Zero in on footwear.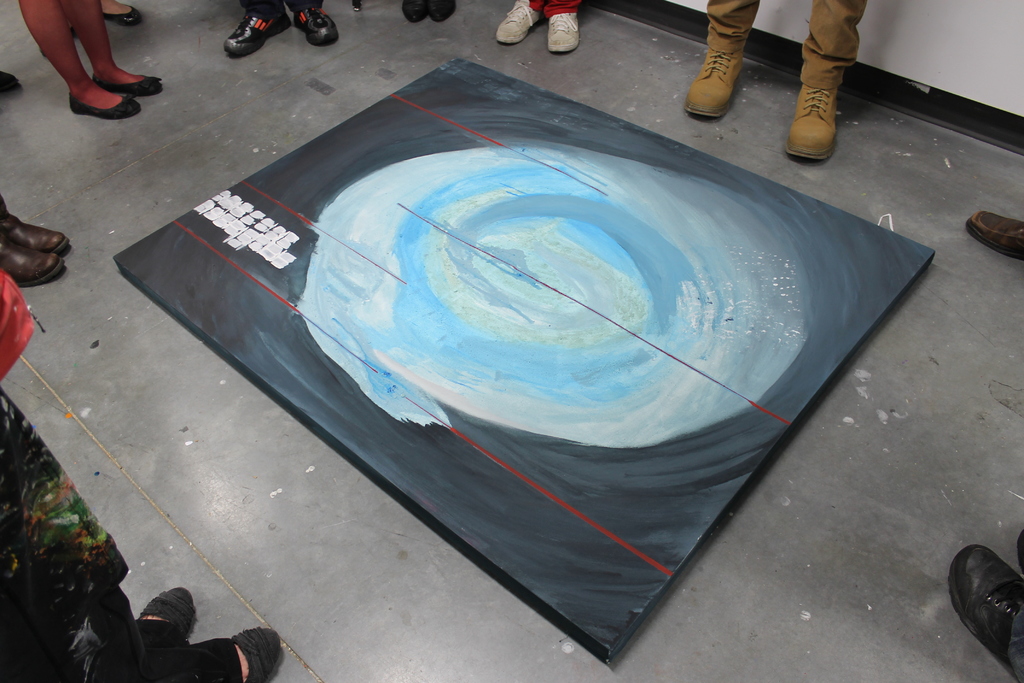
Zeroed in: x1=970, y1=210, x2=1023, y2=259.
